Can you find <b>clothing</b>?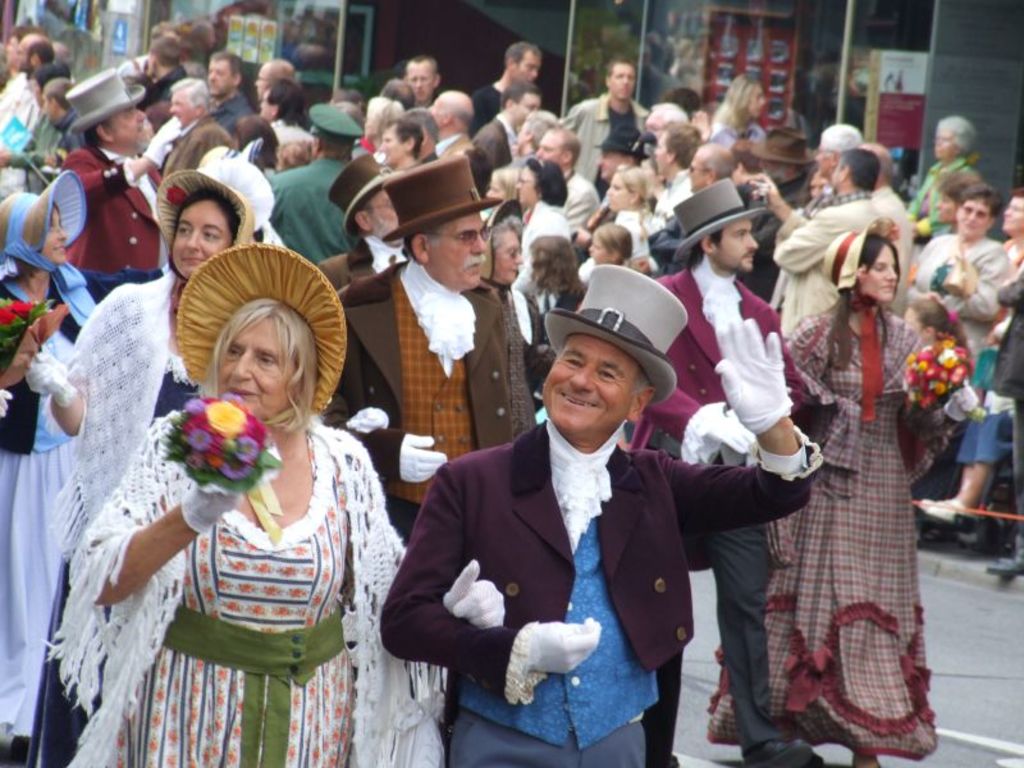
Yes, bounding box: (330, 256, 503, 539).
